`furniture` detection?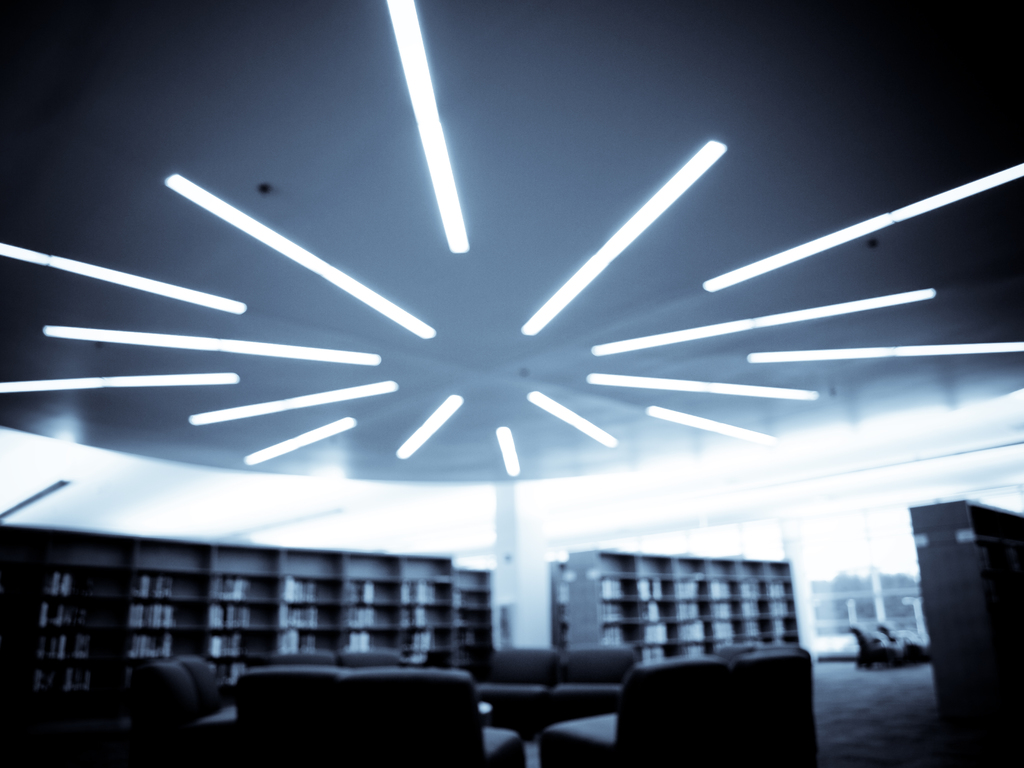
[563,550,803,666]
